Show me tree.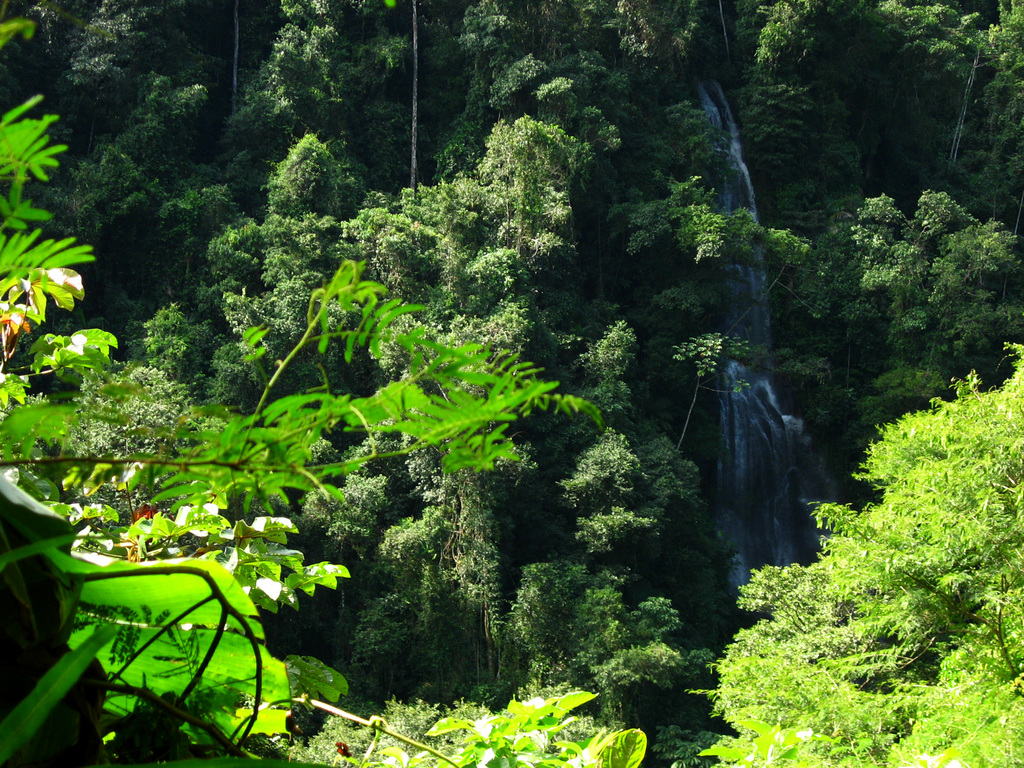
tree is here: 415,0,793,411.
